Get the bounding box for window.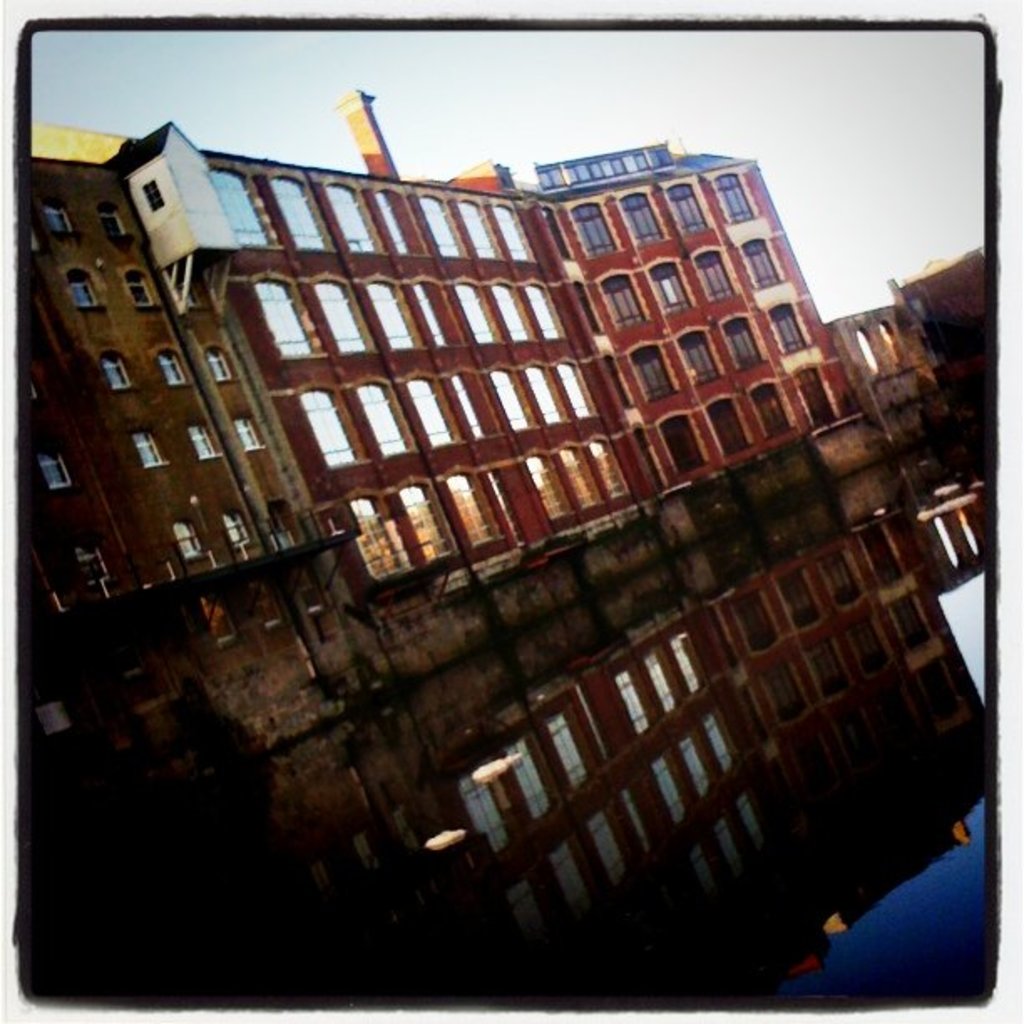
<region>356, 378, 413, 453</region>.
